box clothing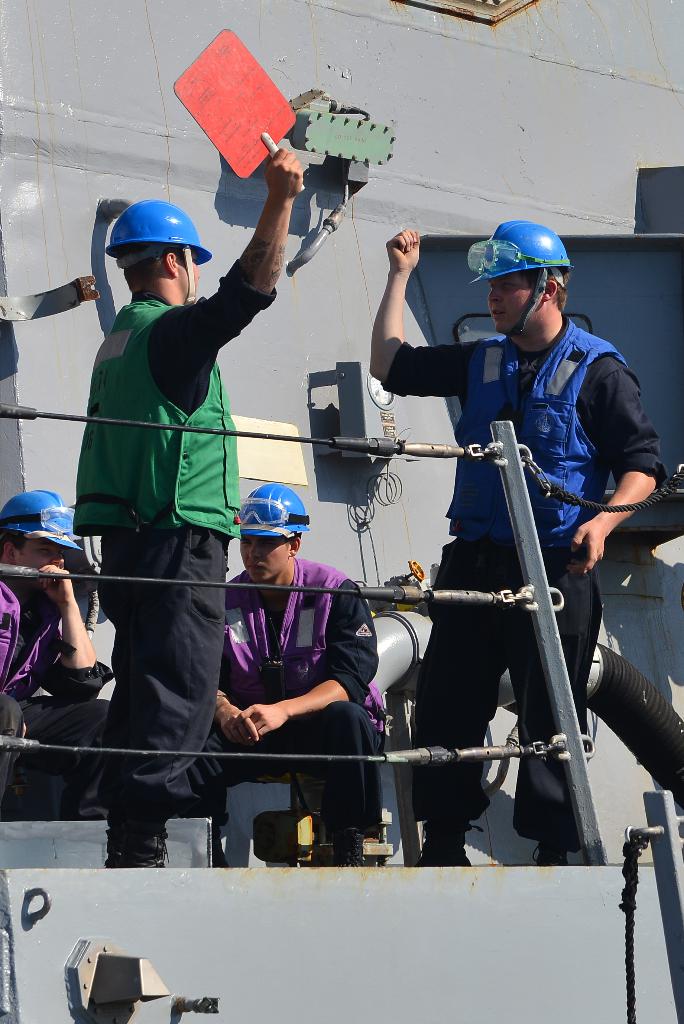
(378,306,660,829)
